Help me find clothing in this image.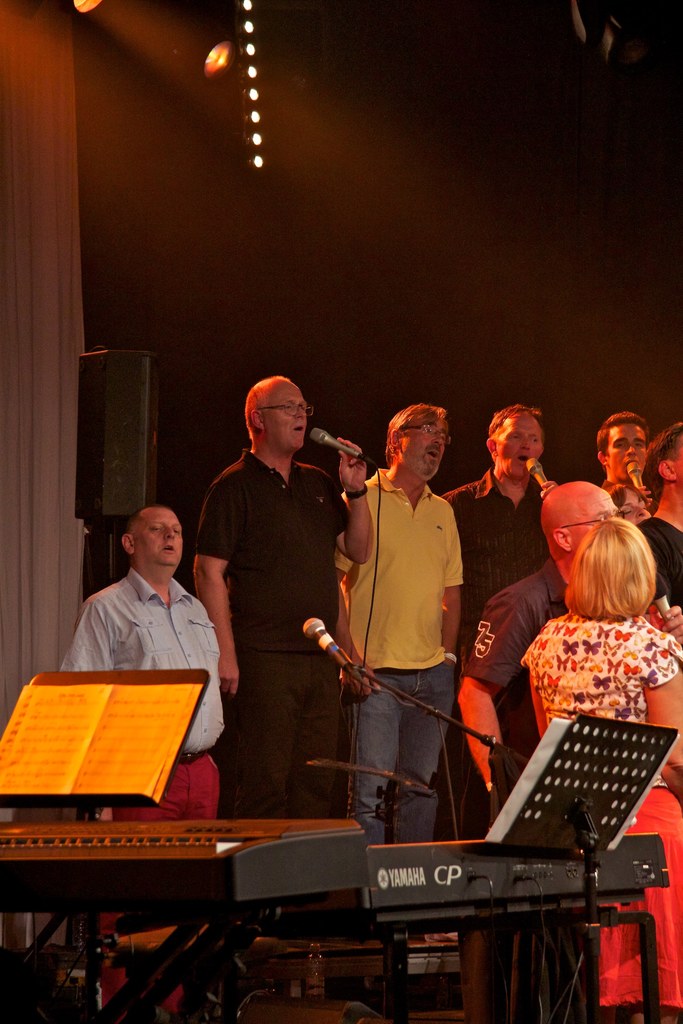
Found it: BBox(520, 616, 682, 1008).
